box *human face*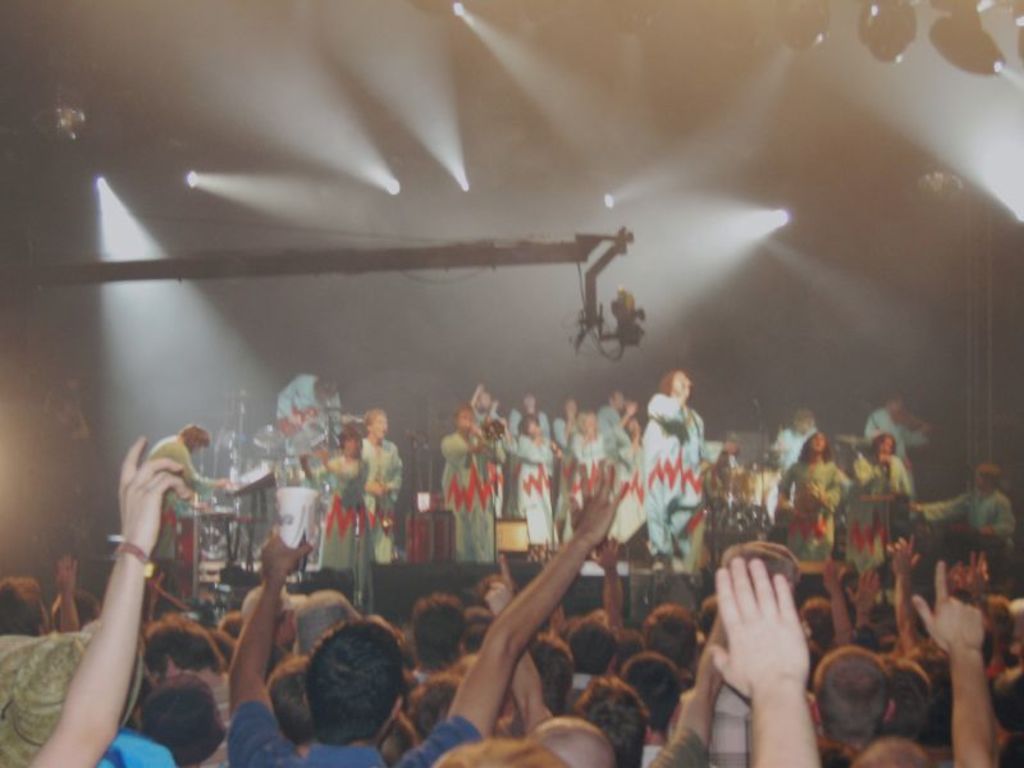
left=809, top=421, right=822, bottom=453
